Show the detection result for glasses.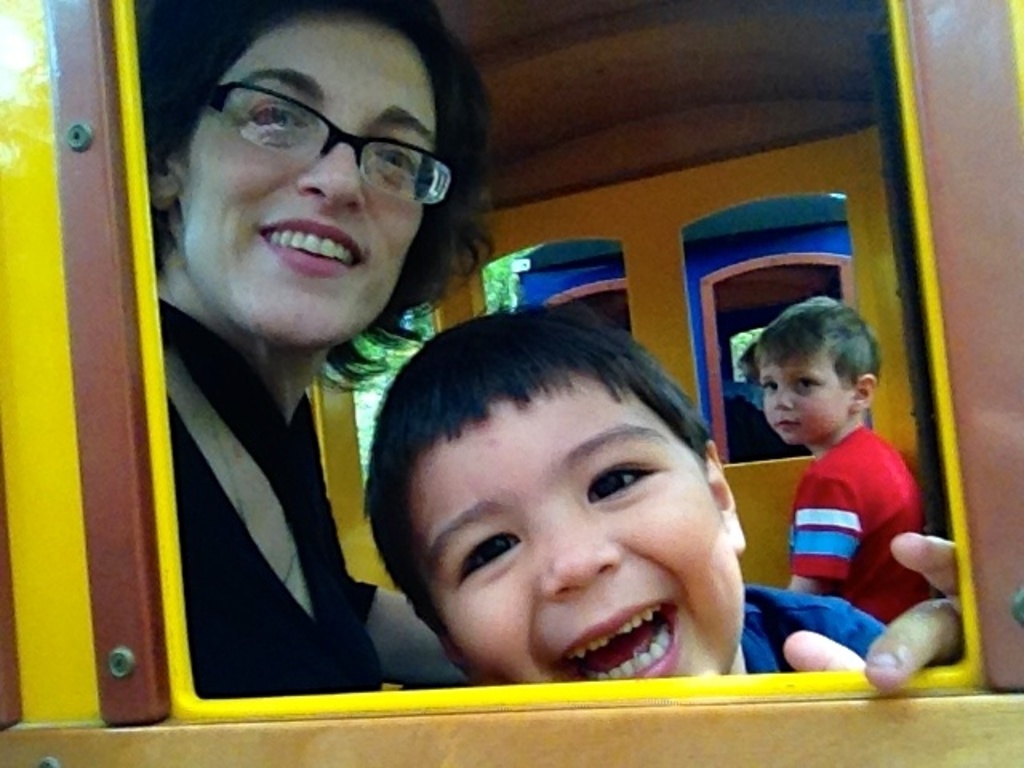
l=173, t=78, r=461, b=187.
